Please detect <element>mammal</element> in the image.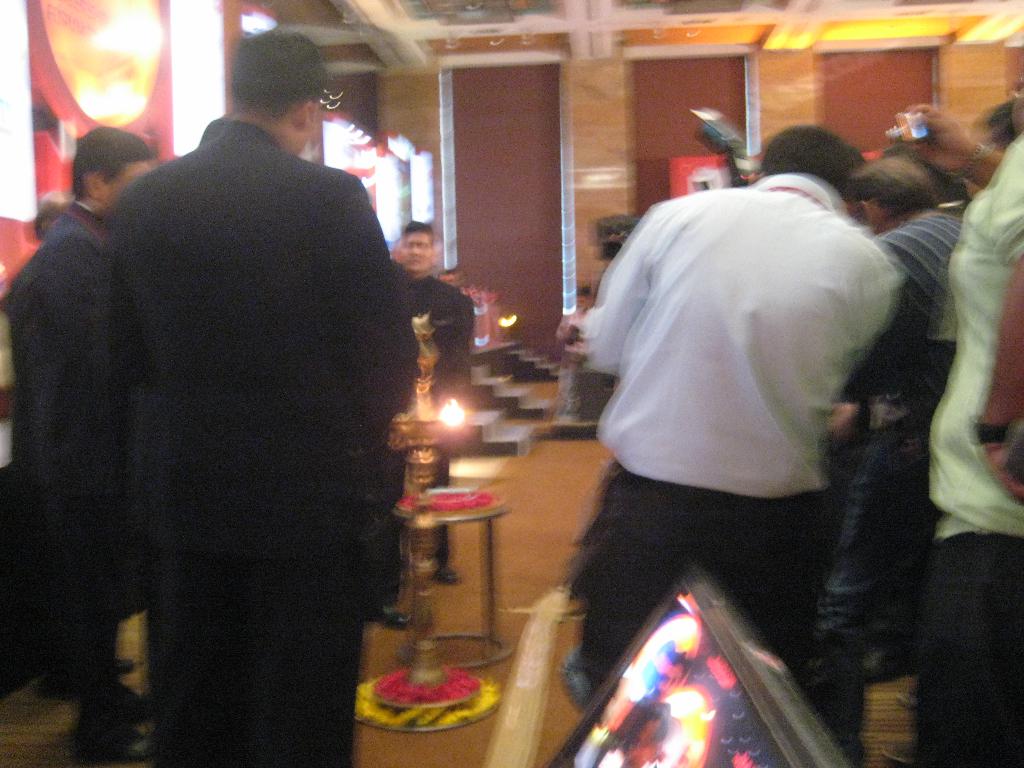
881/81/1023/767.
